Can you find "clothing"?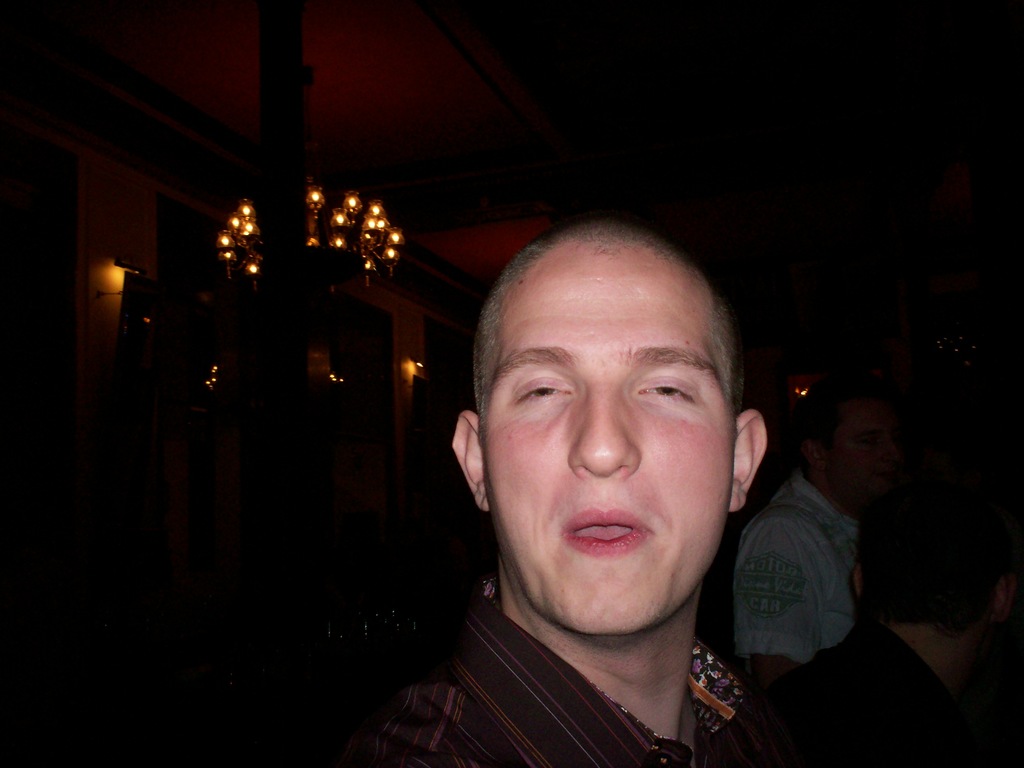
Yes, bounding box: {"x1": 774, "y1": 627, "x2": 977, "y2": 767}.
